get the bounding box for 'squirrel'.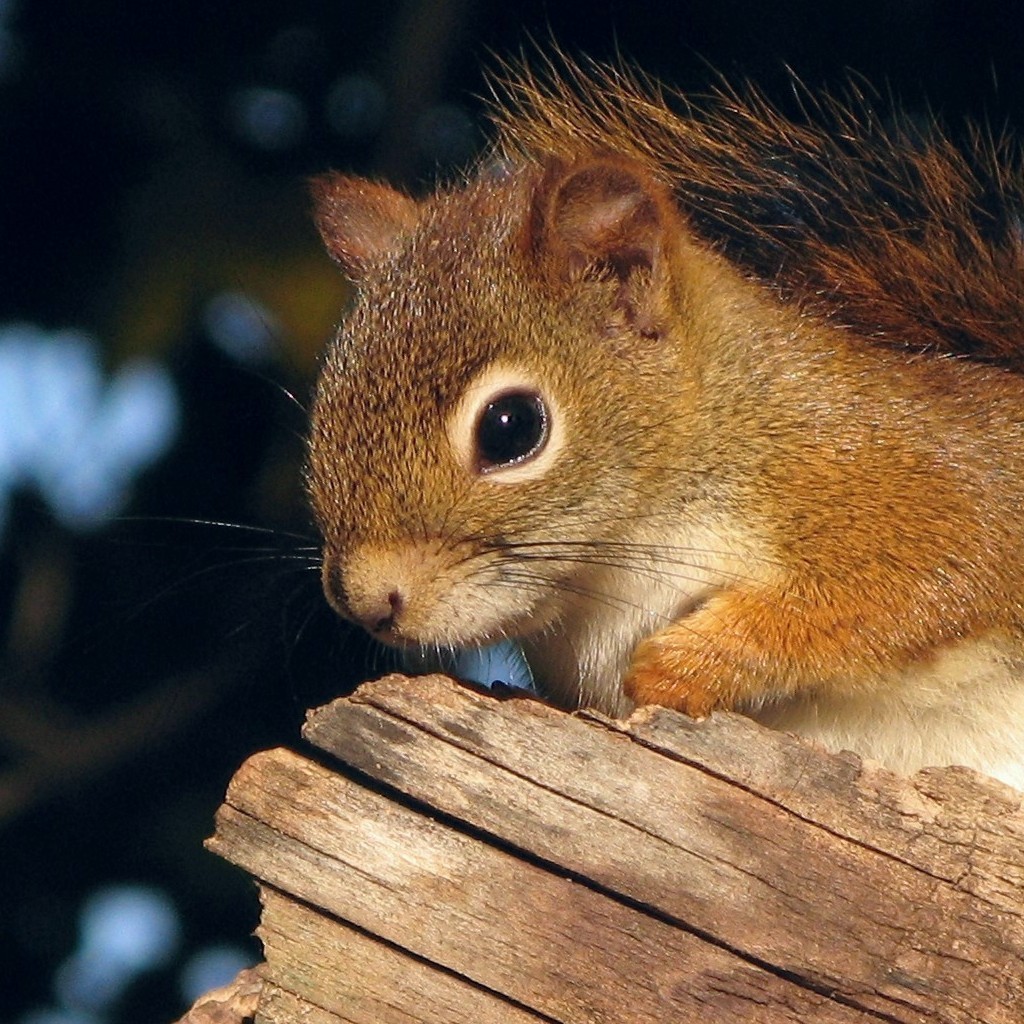
{"left": 86, "top": 17, "right": 1023, "bottom": 791}.
